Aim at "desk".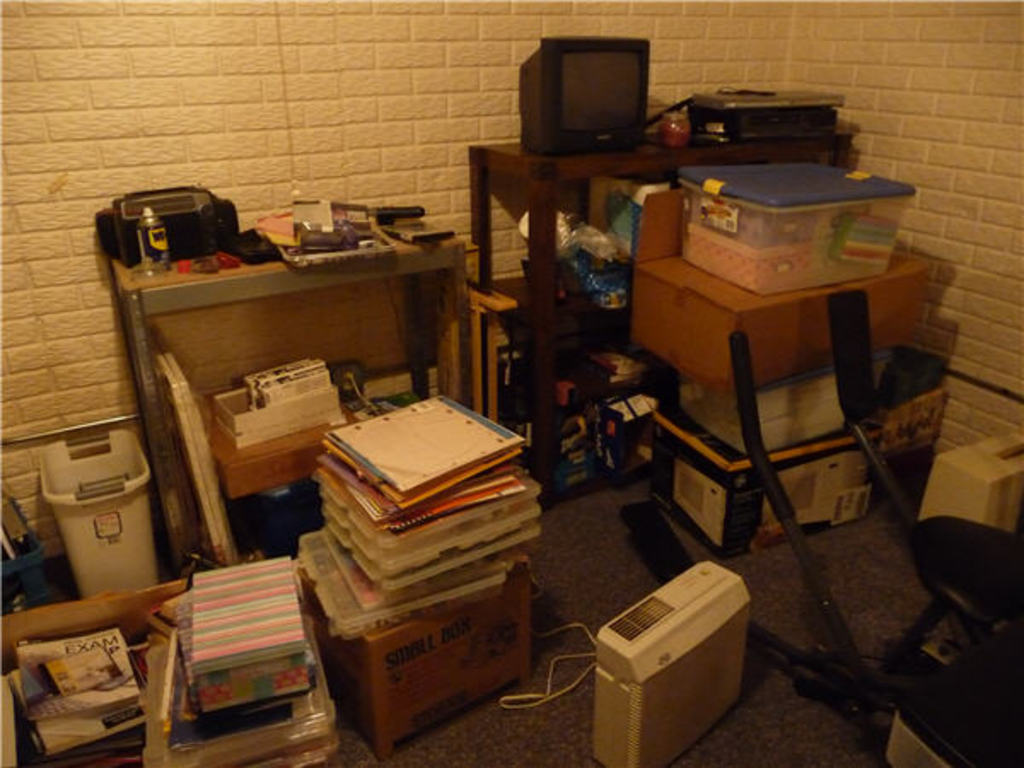
Aimed at [x1=114, y1=244, x2=459, y2=572].
